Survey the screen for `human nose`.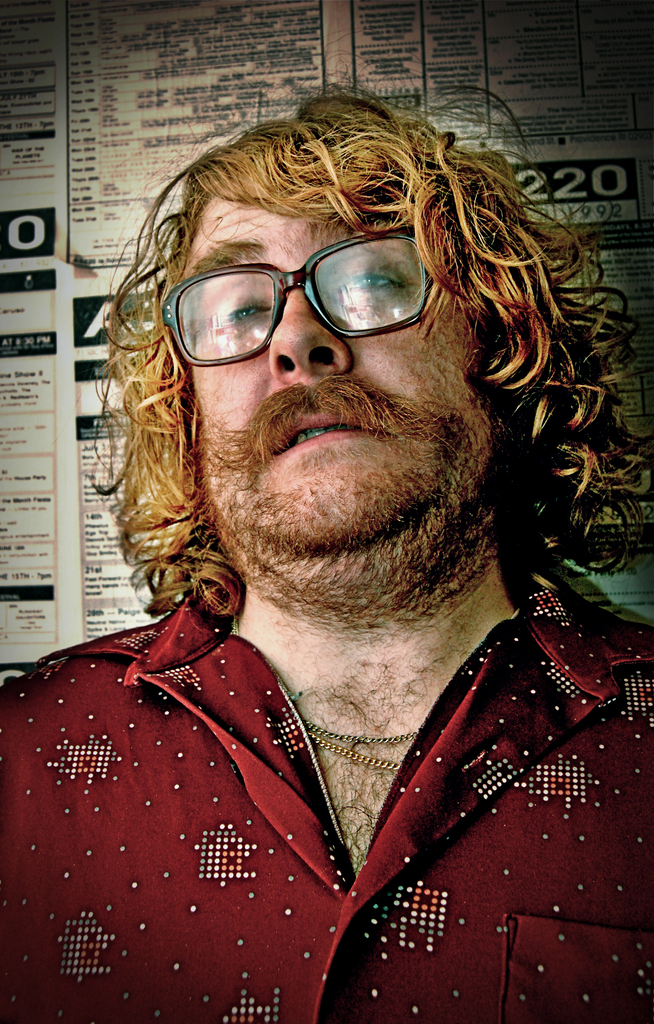
Survey found: (268,287,358,383).
